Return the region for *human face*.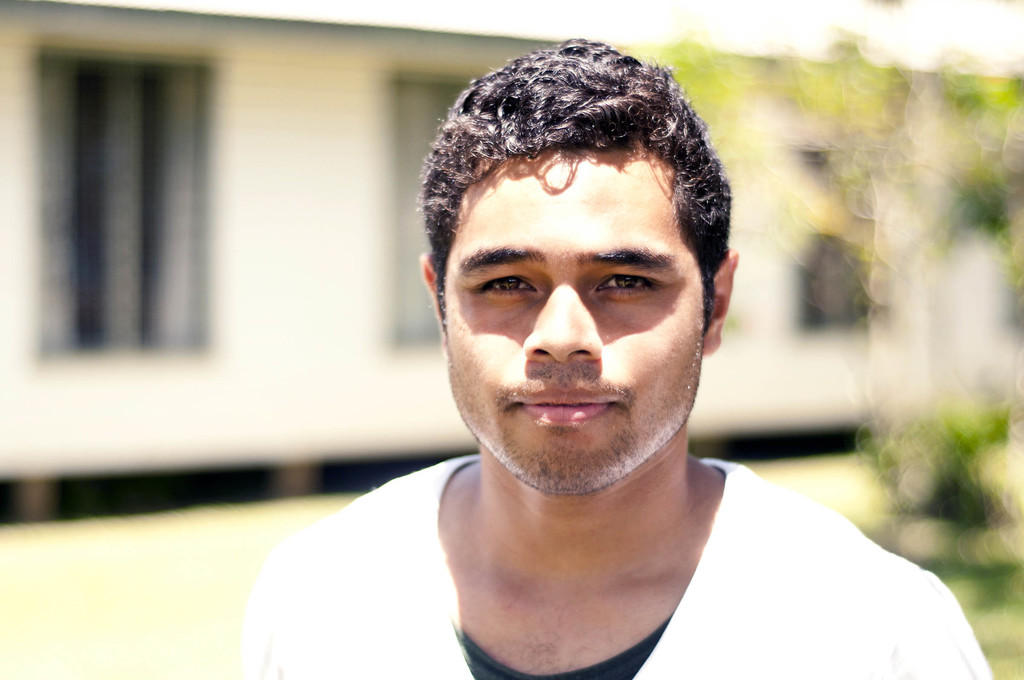
bbox(440, 147, 710, 497).
